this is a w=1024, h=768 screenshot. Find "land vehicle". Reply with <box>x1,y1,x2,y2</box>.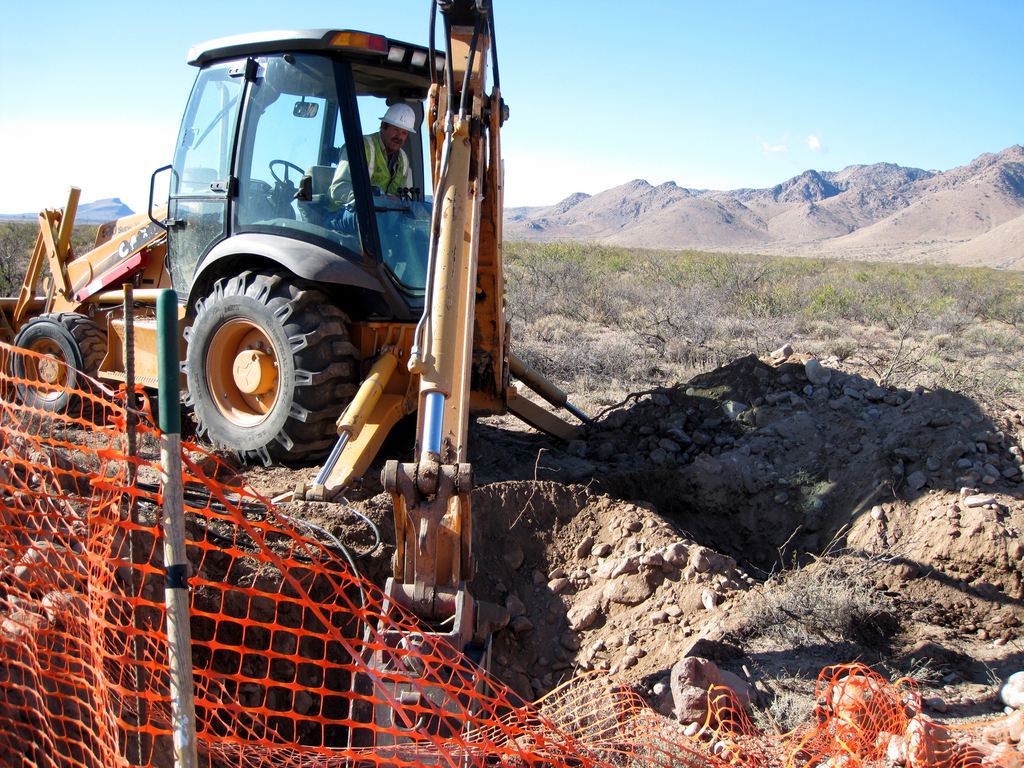
<box>0,0,595,767</box>.
